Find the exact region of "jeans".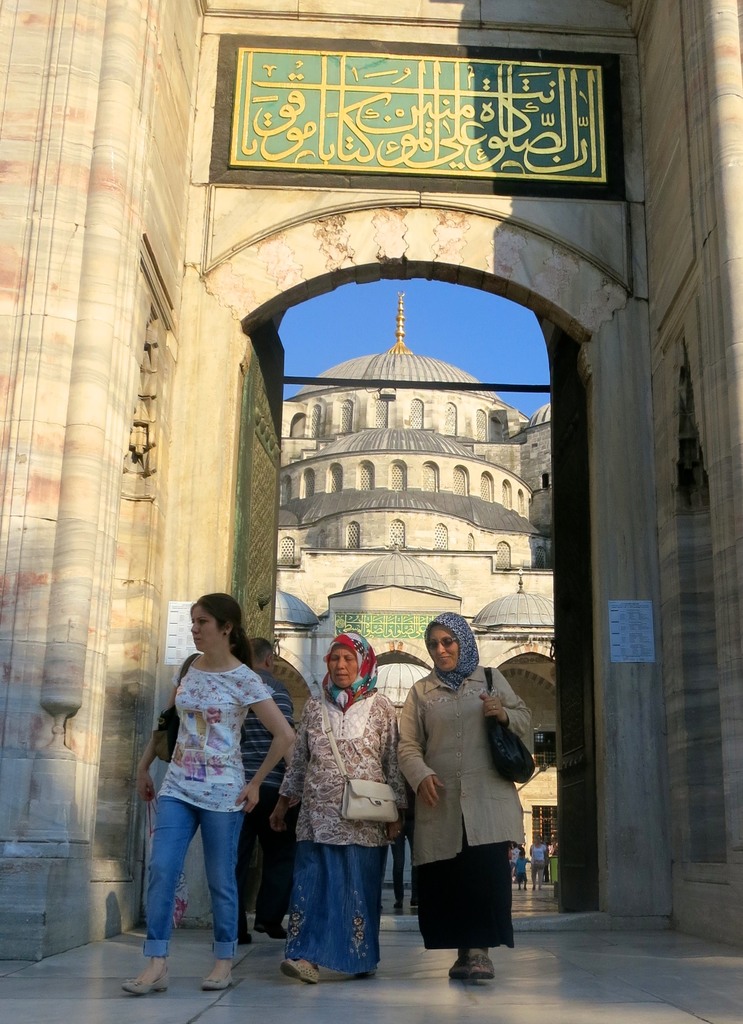
Exact region: select_region(149, 783, 275, 961).
